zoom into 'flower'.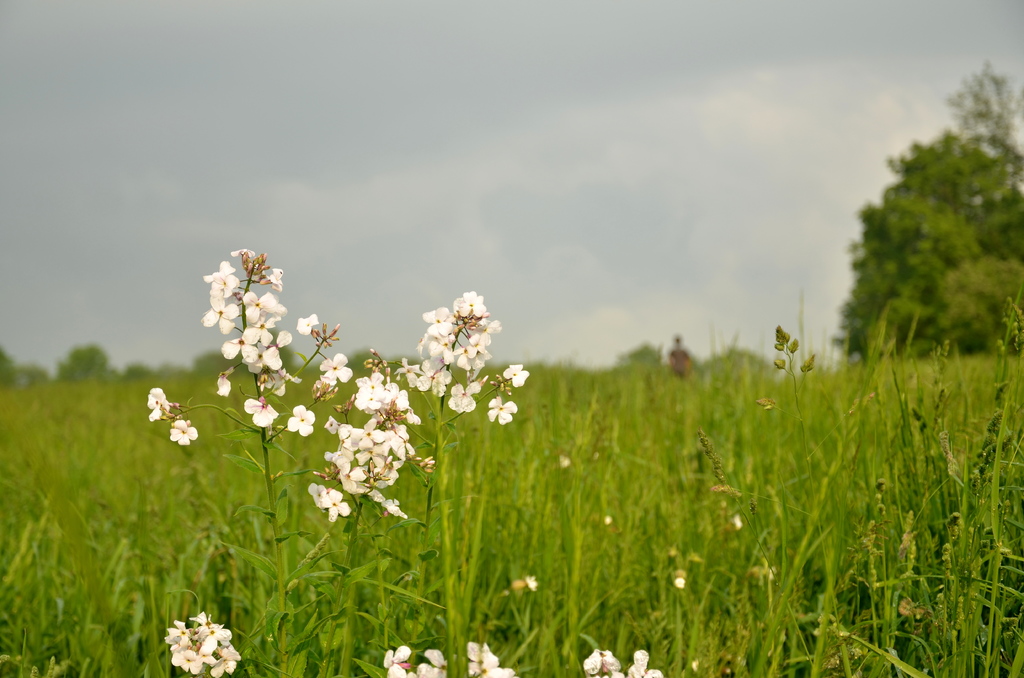
Zoom target: [319,353,350,385].
